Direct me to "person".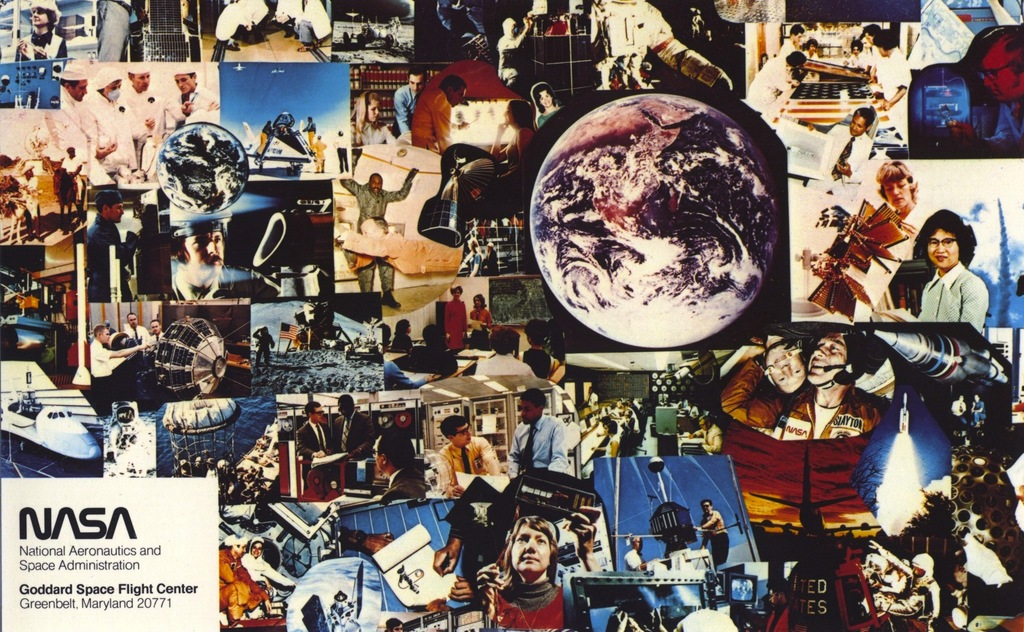
Direction: 533, 74, 561, 129.
